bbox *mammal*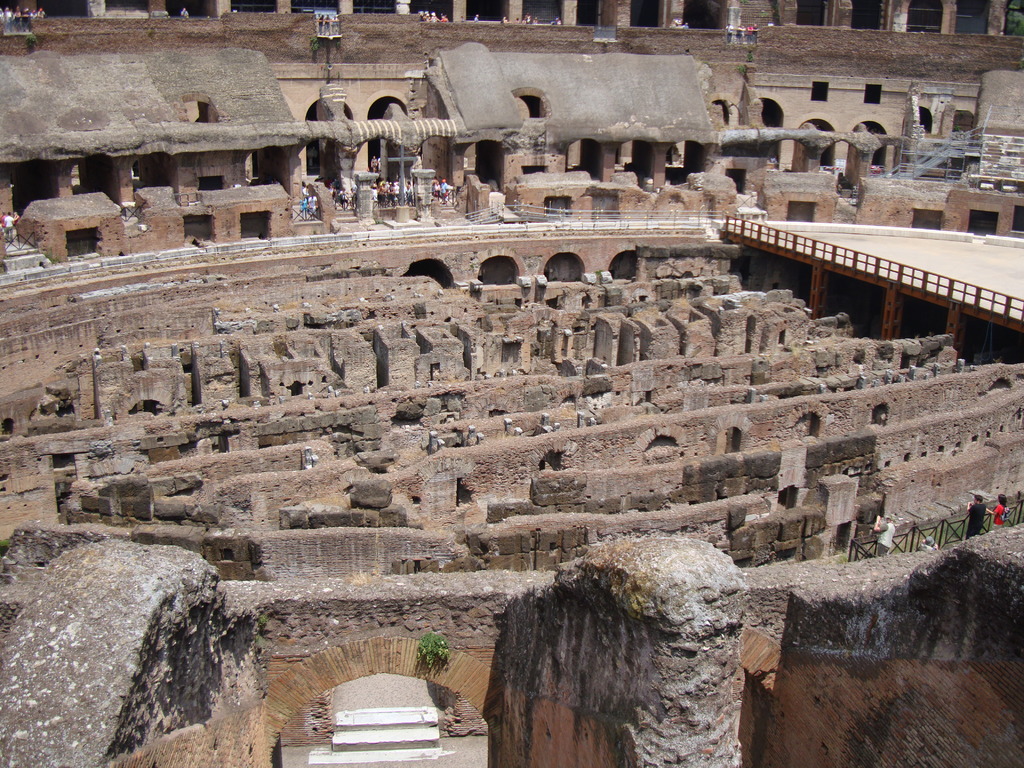
bbox=[724, 24, 730, 42]
